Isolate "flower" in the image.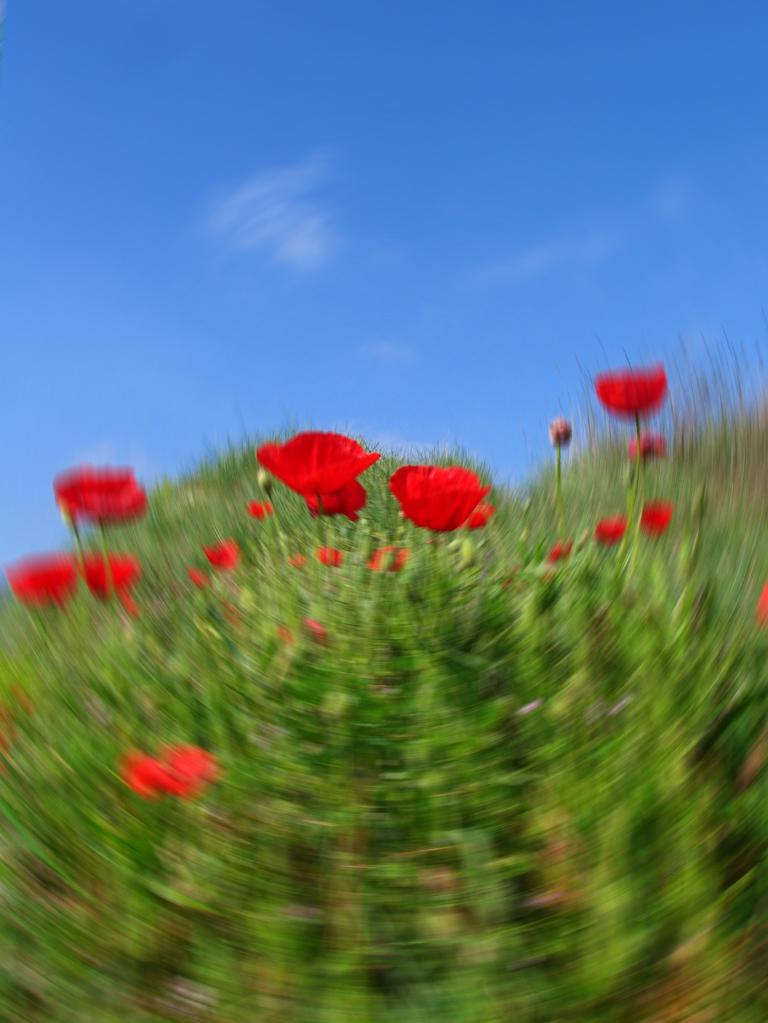
Isolated region: {"left": 261, "top": 422, "right": 373, "bottom": 511}.
